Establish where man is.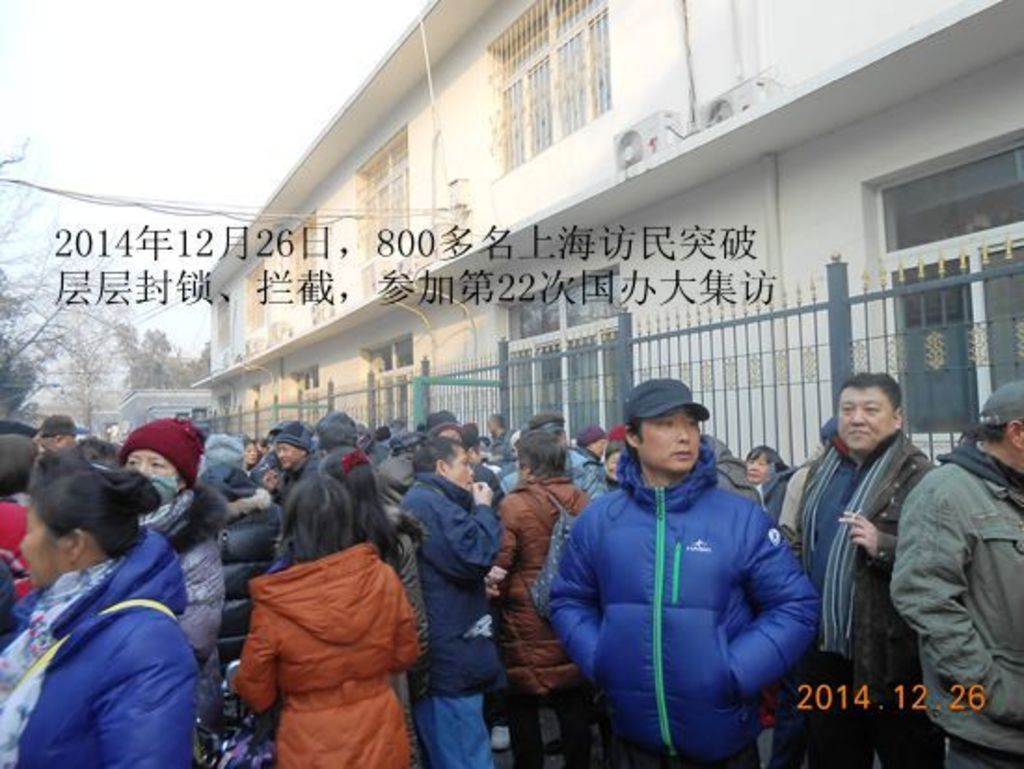
Established at bbox=[28, 413, 88, 449].
